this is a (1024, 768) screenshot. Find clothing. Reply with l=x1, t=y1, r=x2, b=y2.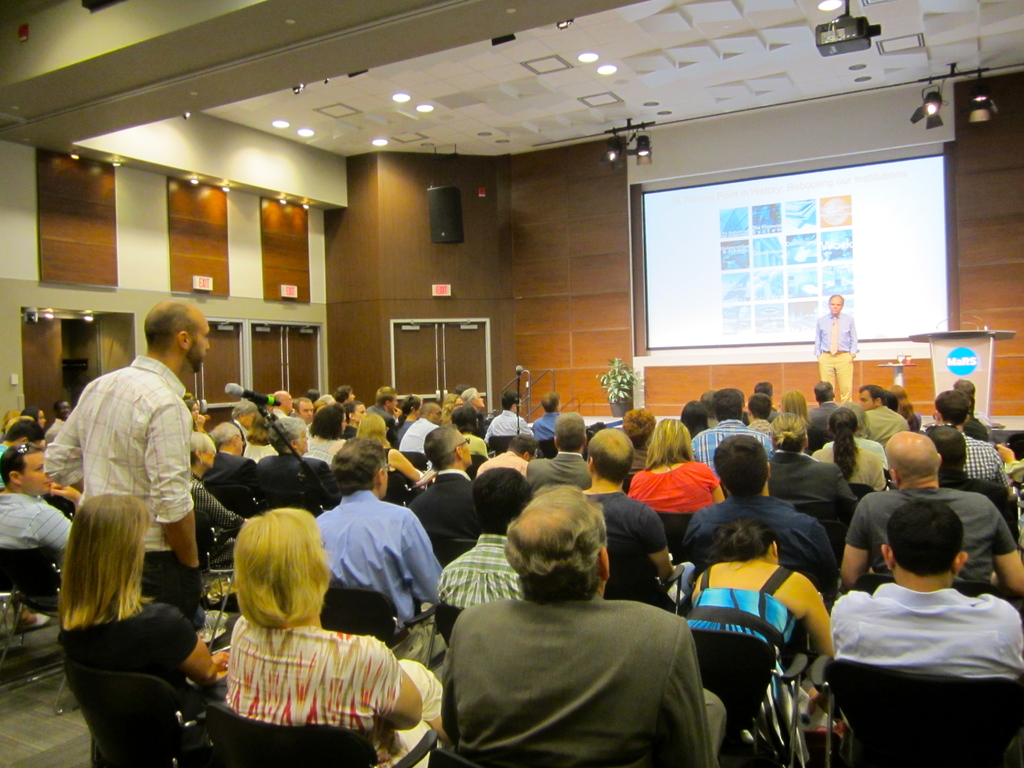
l=809, t=442, r=891, b=492.
